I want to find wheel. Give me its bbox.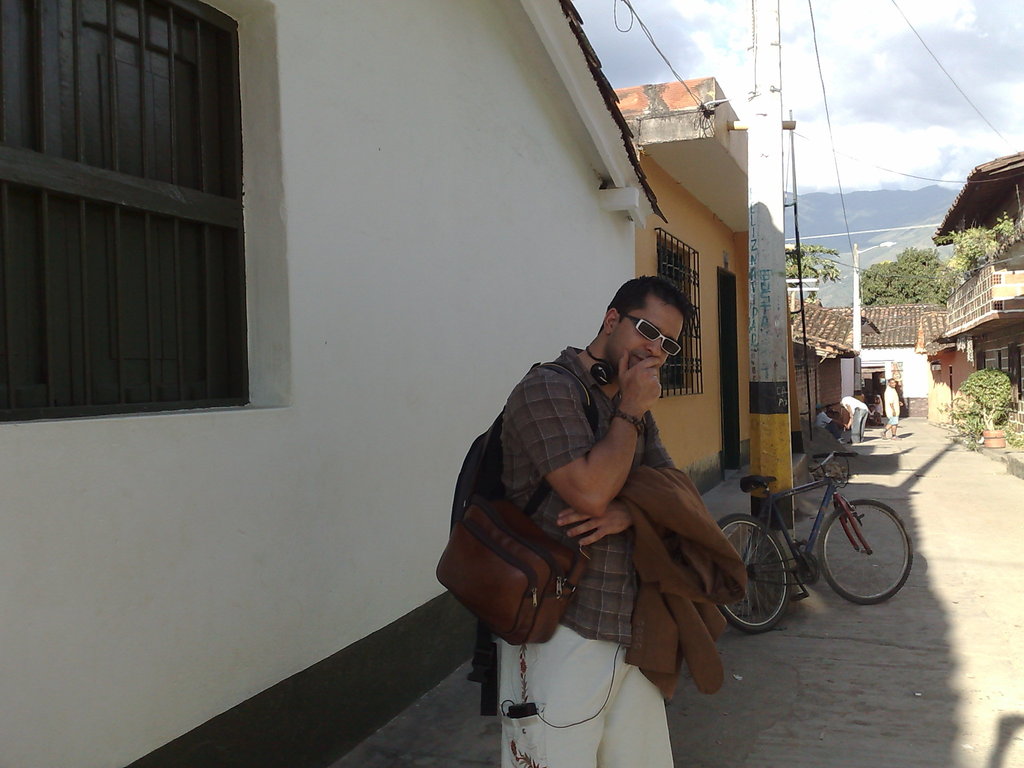
bbox=(718, 516, 789, 632).
